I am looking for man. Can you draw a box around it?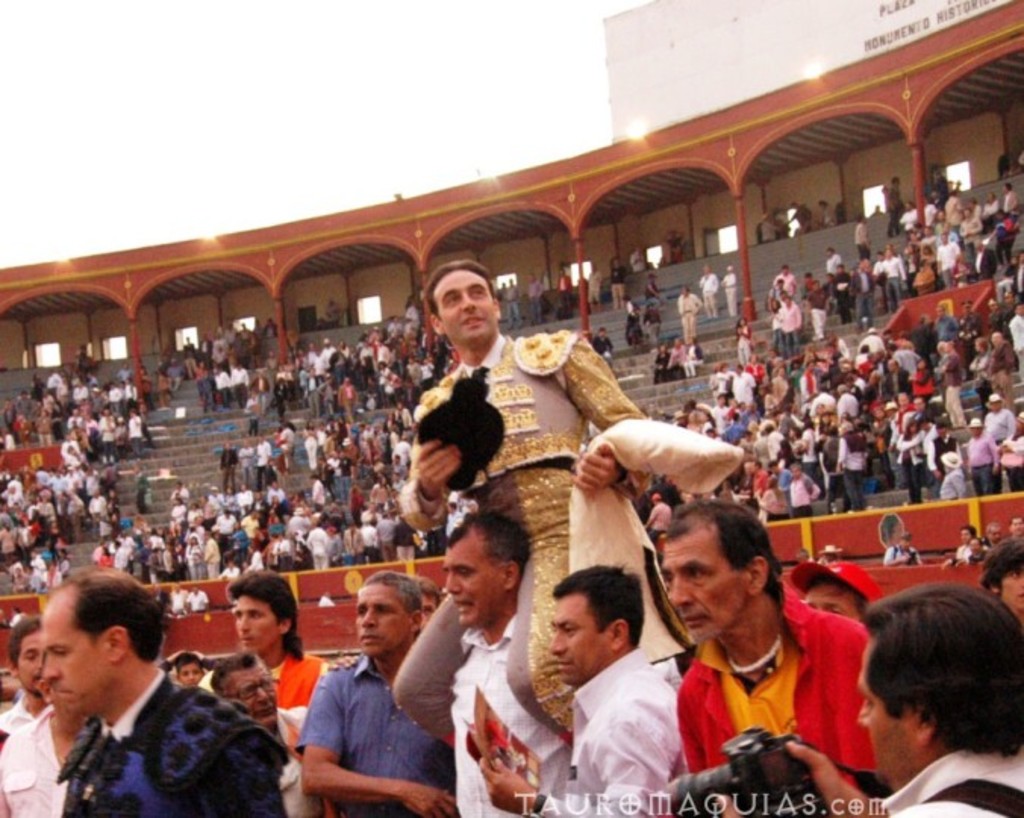
Sure, the bounding box is l=932, t=170, r=953, b=208.
